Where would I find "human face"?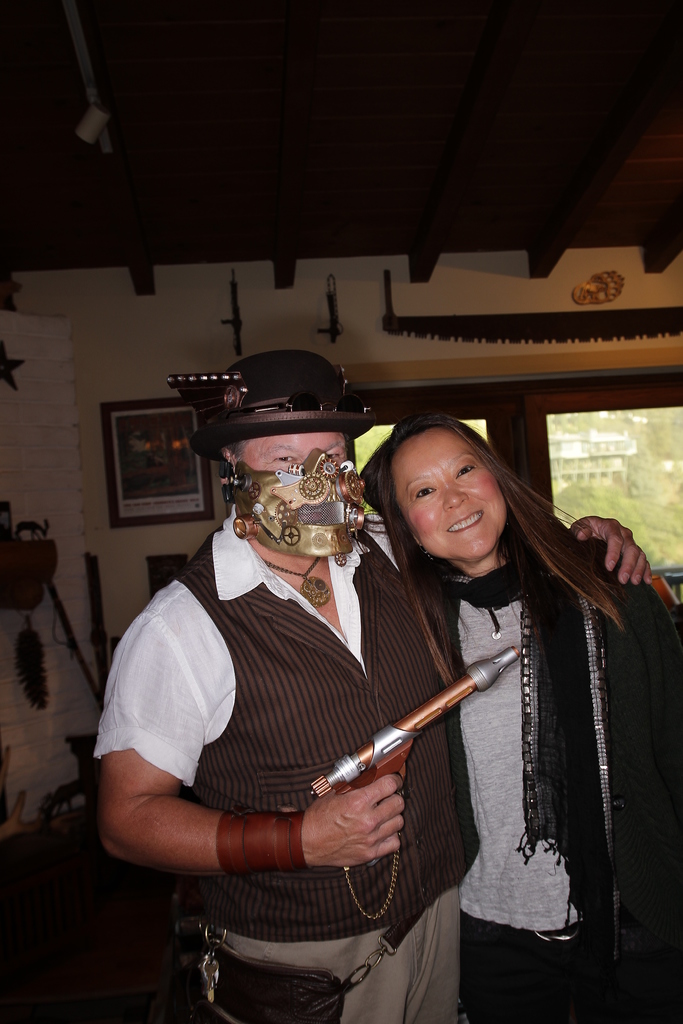
At (238,433,351,471).
